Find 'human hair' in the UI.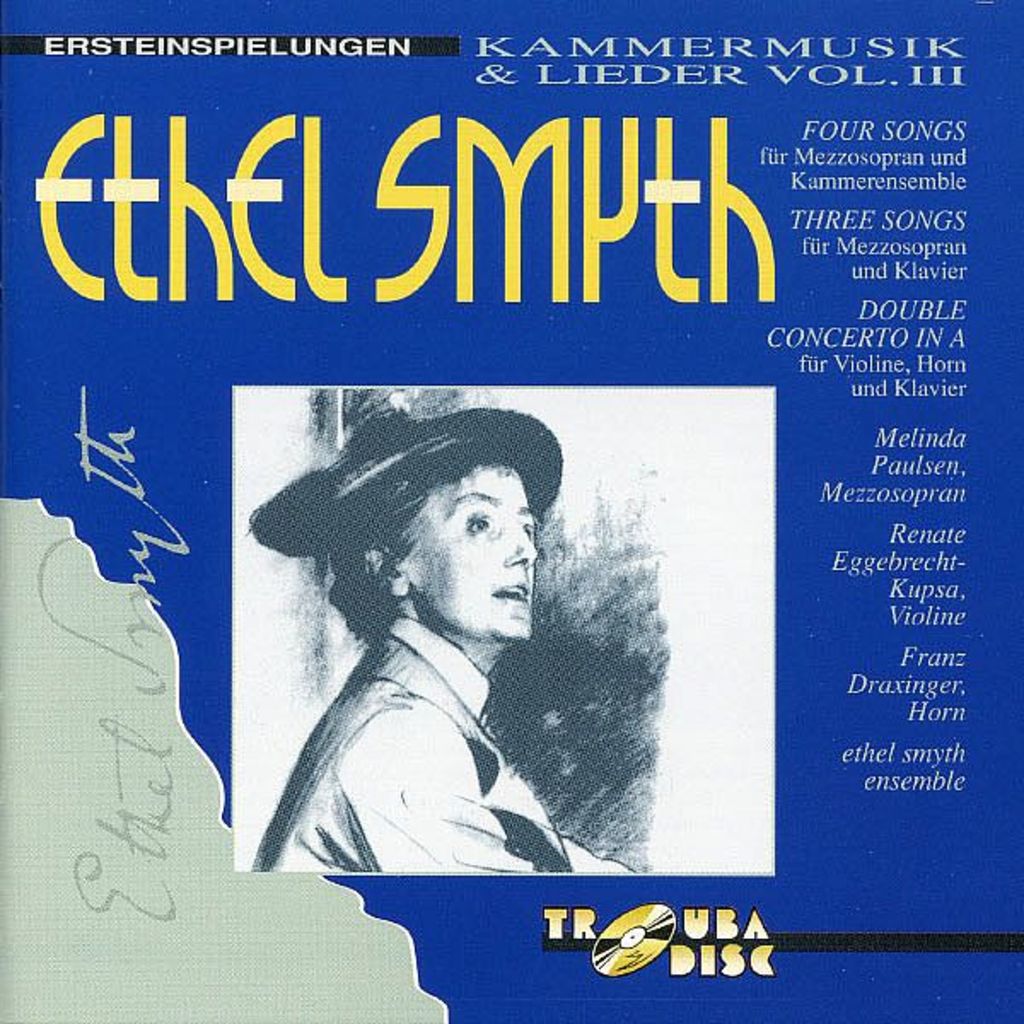
UI element at (x1=324, y1=451, x2=510, y2=652).
